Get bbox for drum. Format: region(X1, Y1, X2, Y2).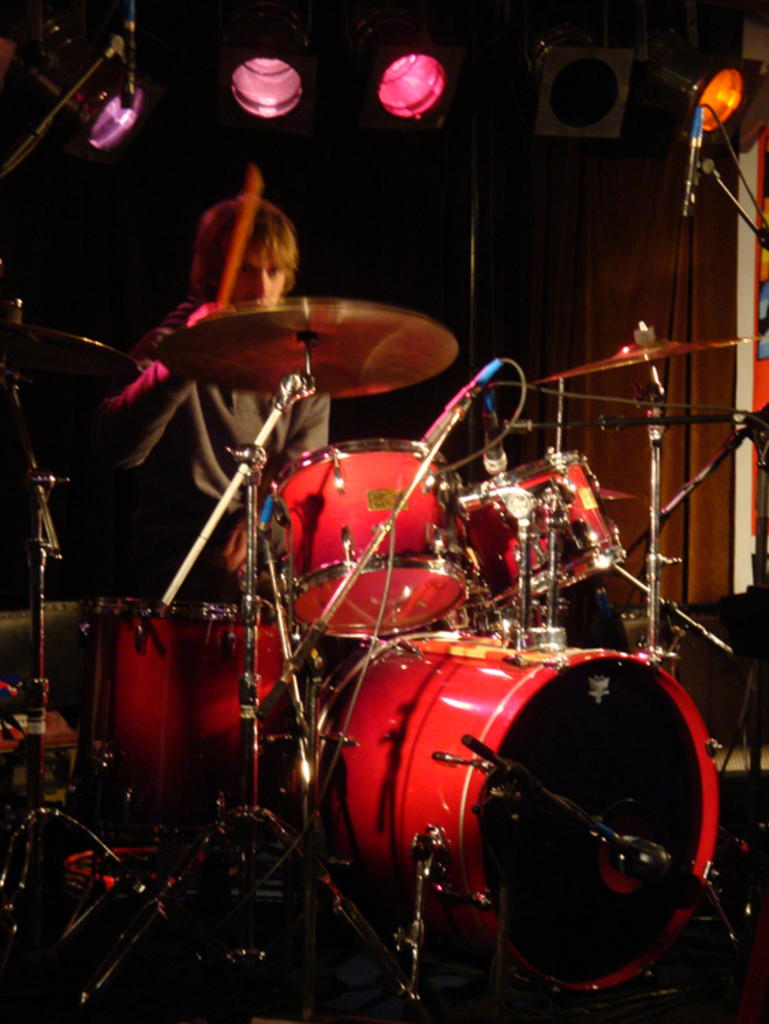
region(463, 449, 630, 616).
